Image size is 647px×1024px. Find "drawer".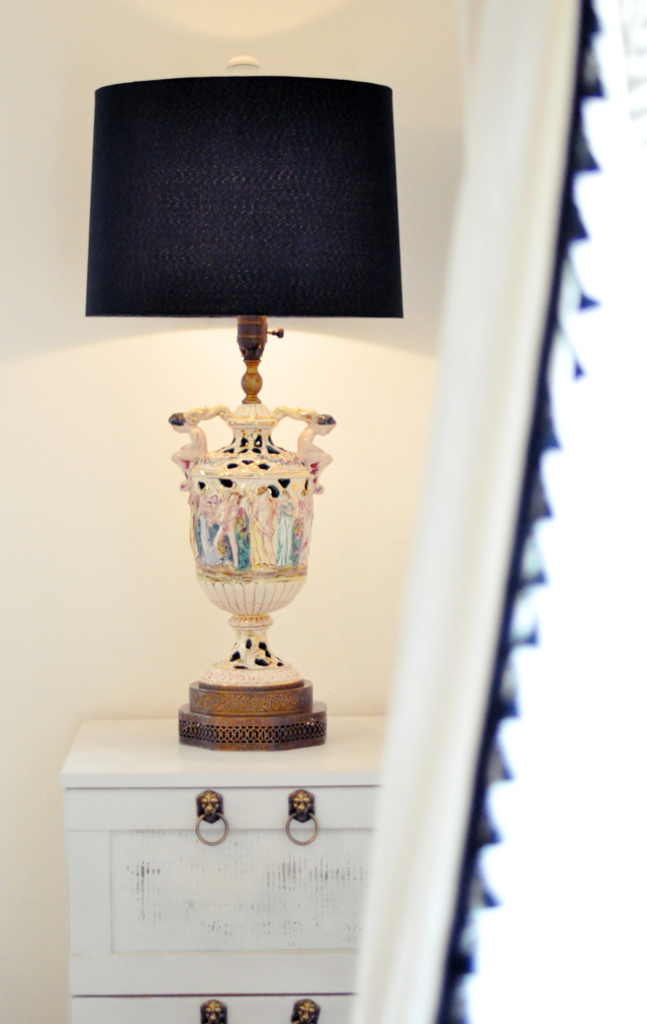
(left=63, top=783, right=383, bottom=994).
